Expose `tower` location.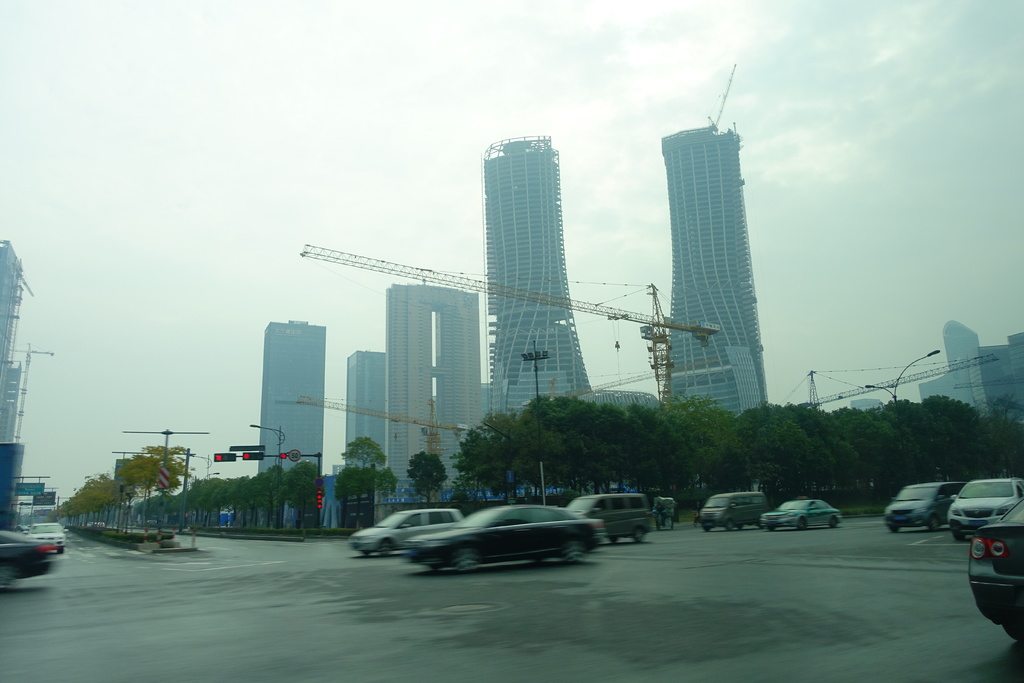
Exposed at {"left": 341, "top": 352, "right": 379, "bottom": 470}.
